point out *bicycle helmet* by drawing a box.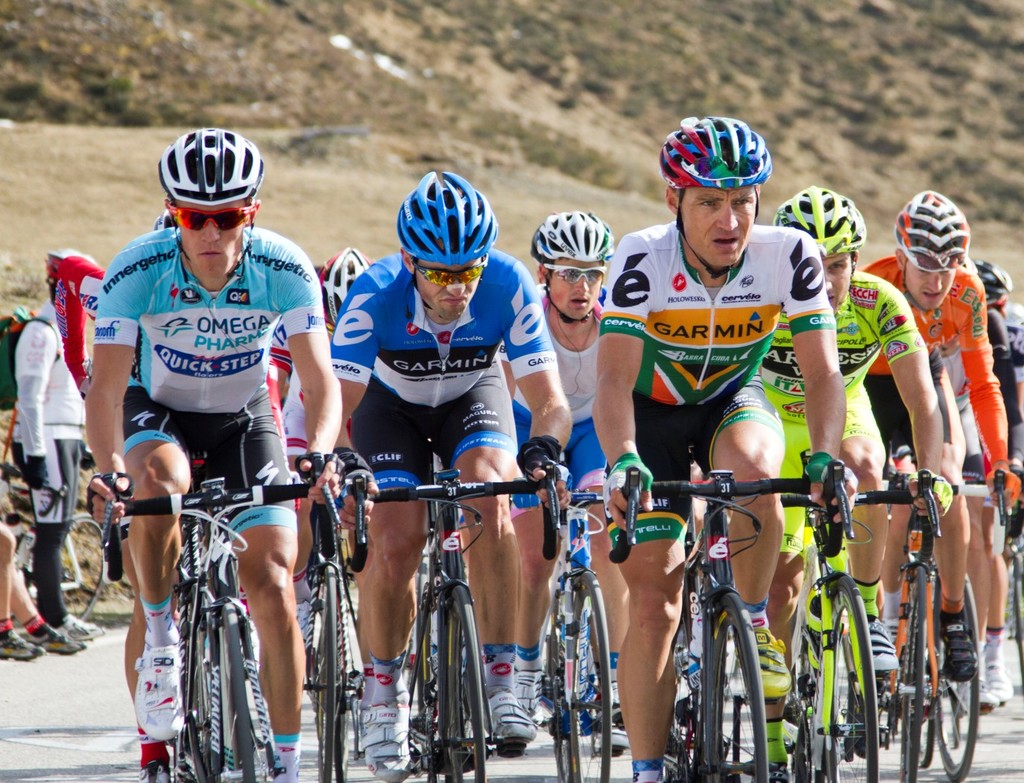
locate(530, 211, 611, 260).
